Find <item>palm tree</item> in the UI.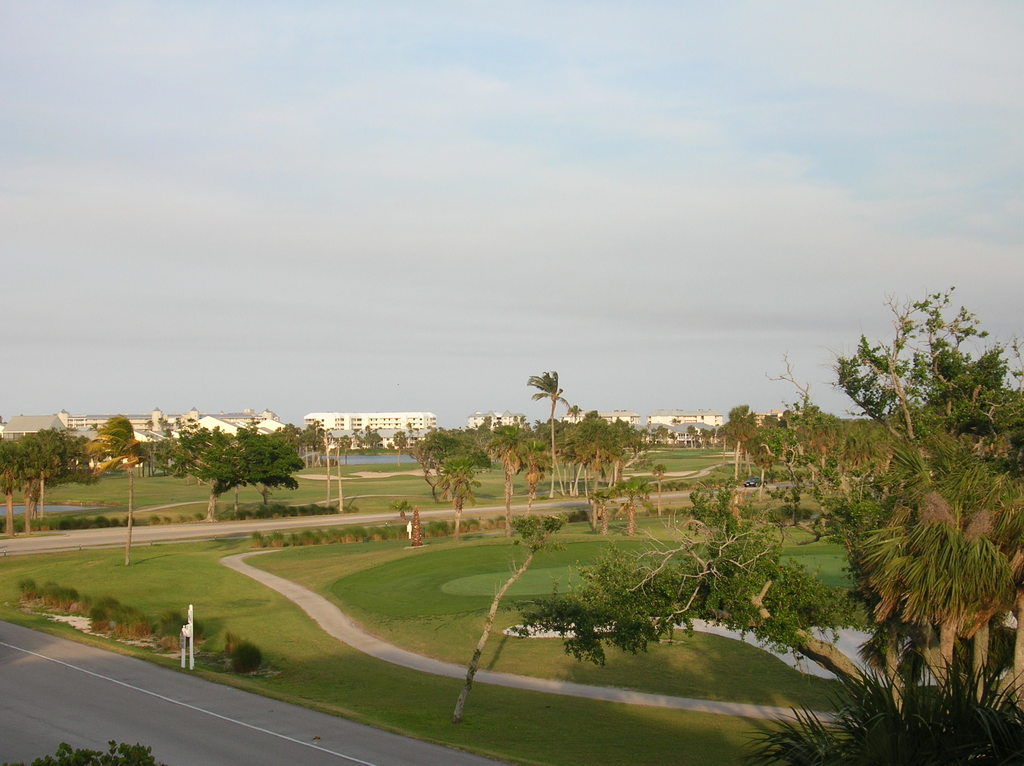
UI element at x1=827 y1=417 x2=876 y2=465.
